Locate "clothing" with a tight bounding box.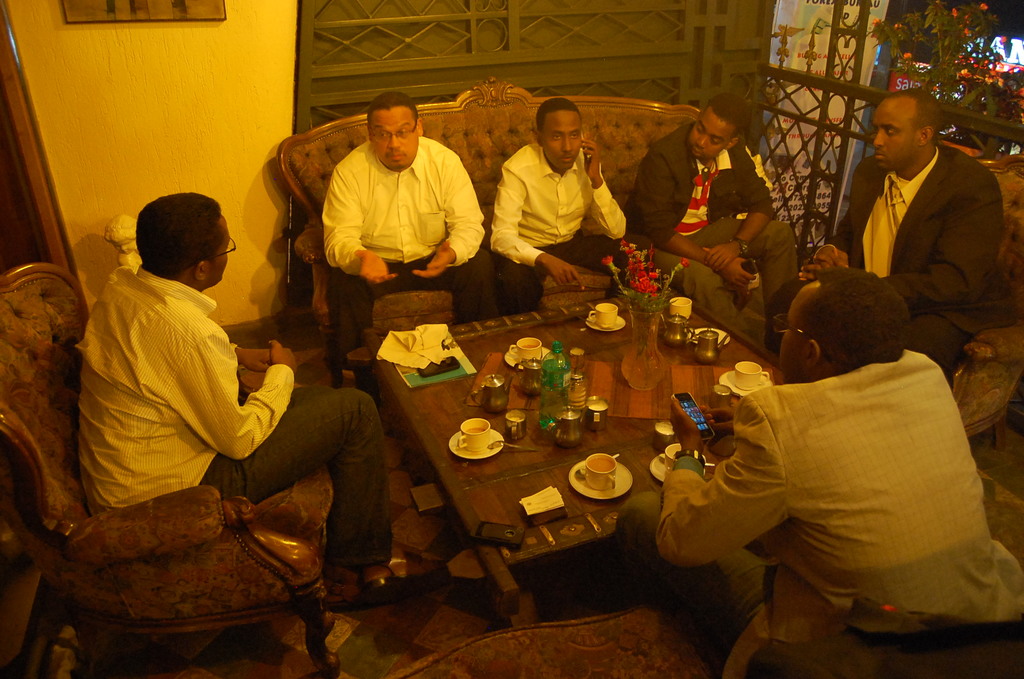
(x1=316, y1=119, x2=518, y2=356).
